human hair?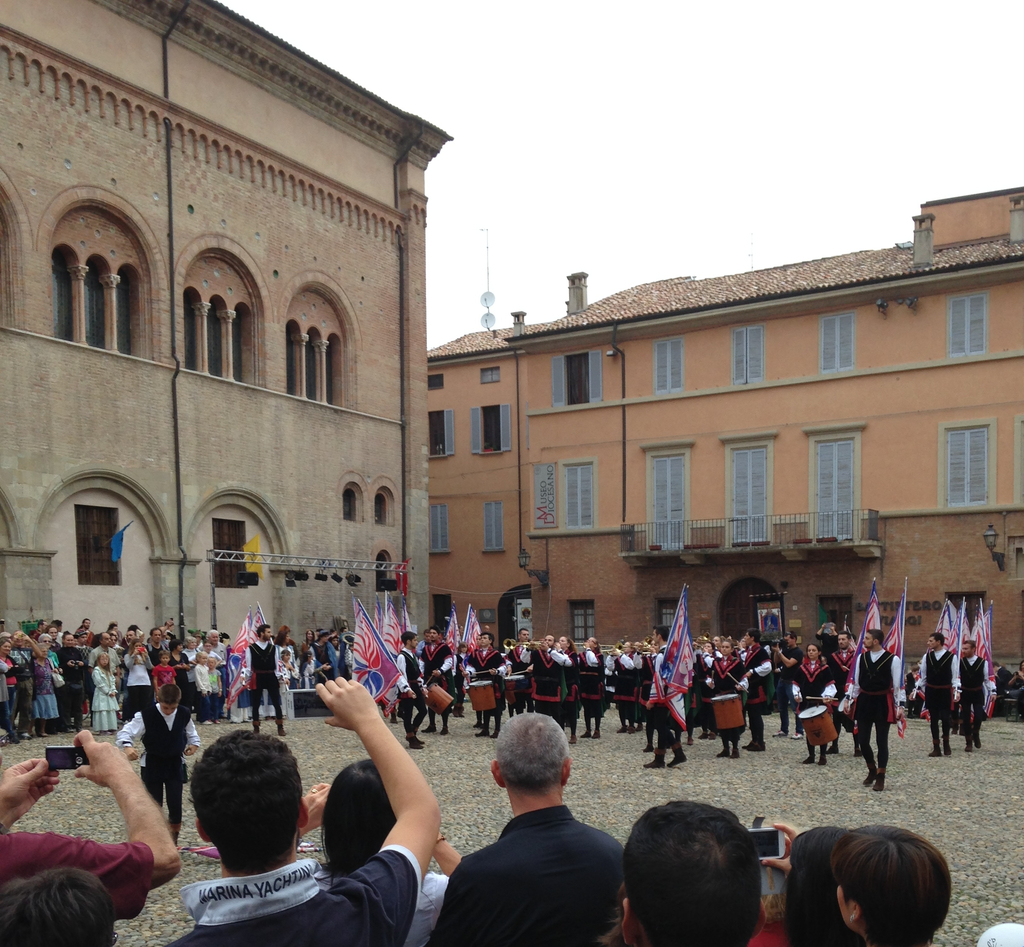
(928, 631, 944, 649)
